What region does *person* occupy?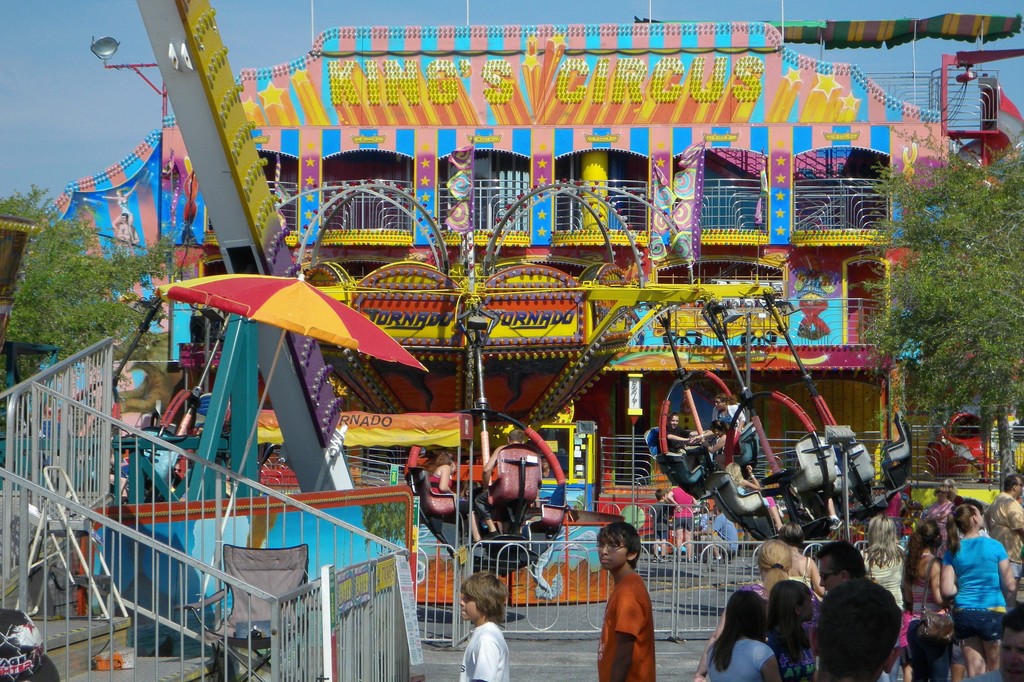
<region>467, 427, 530, 540</region>.
